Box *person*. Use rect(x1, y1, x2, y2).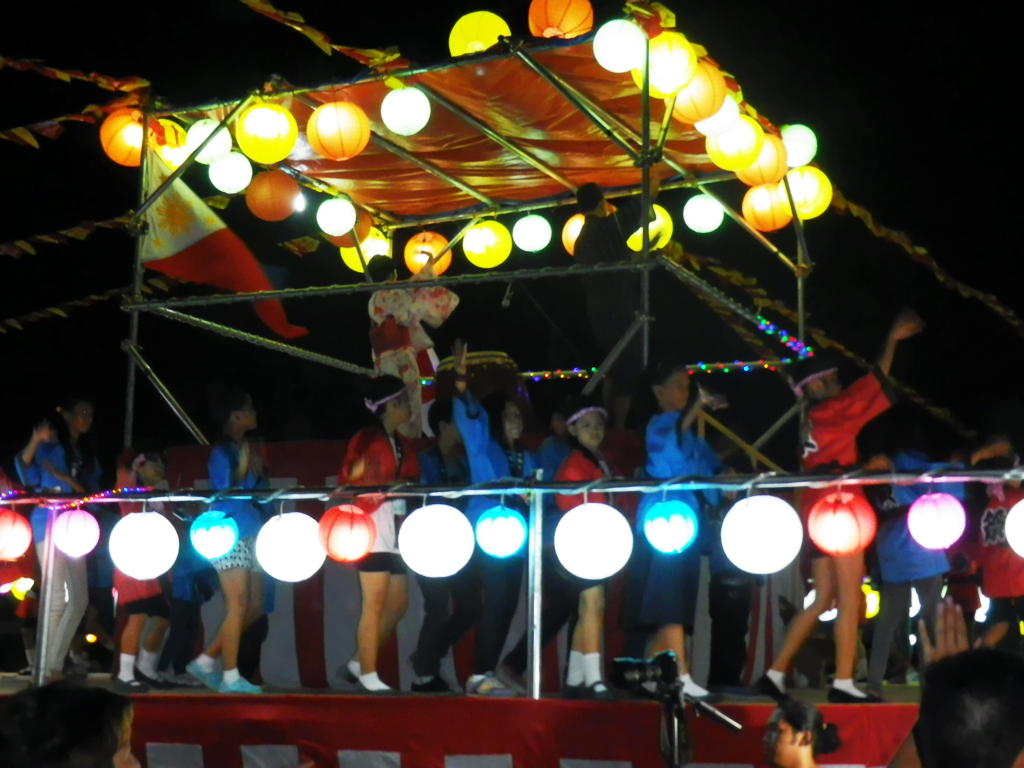
rect(863, 416, 1019, 691).
